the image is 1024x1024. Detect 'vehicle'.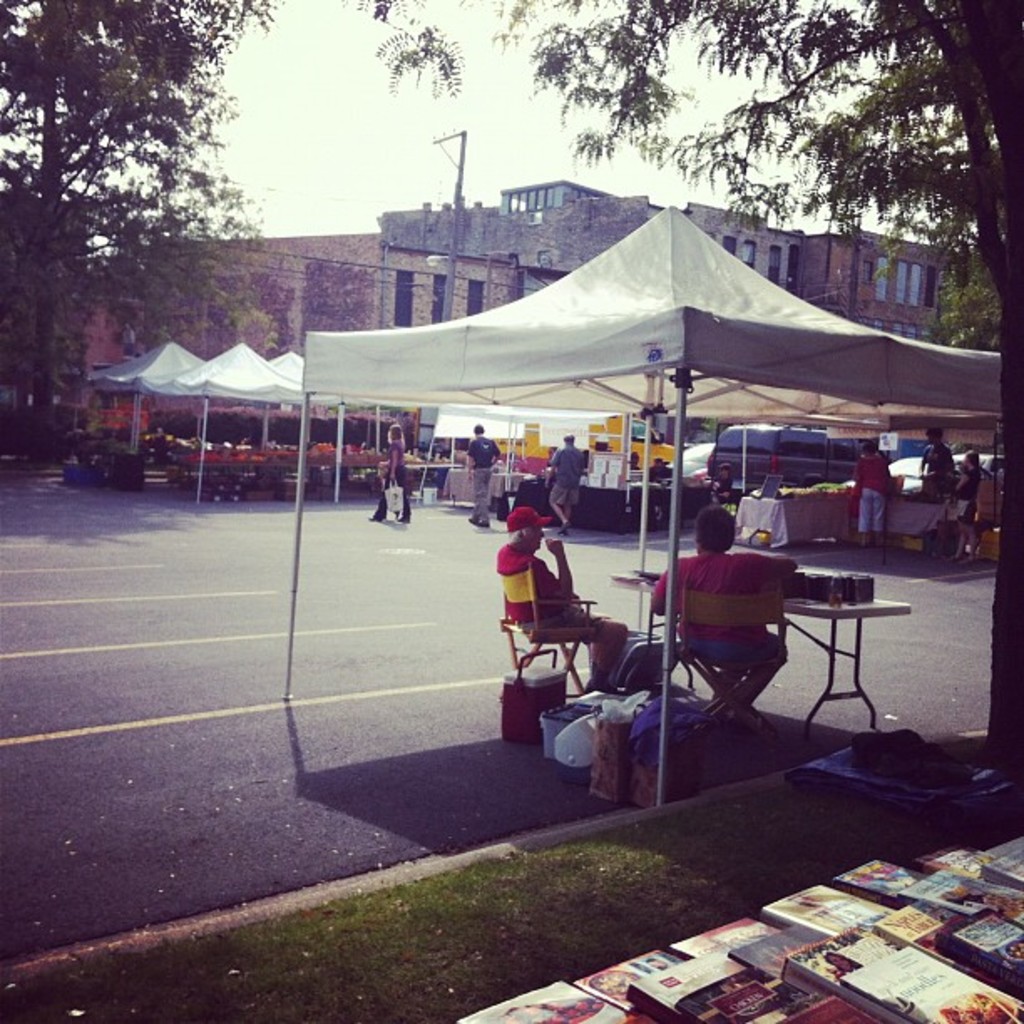
Detection: select_region(883, 457, 1006, 492).
